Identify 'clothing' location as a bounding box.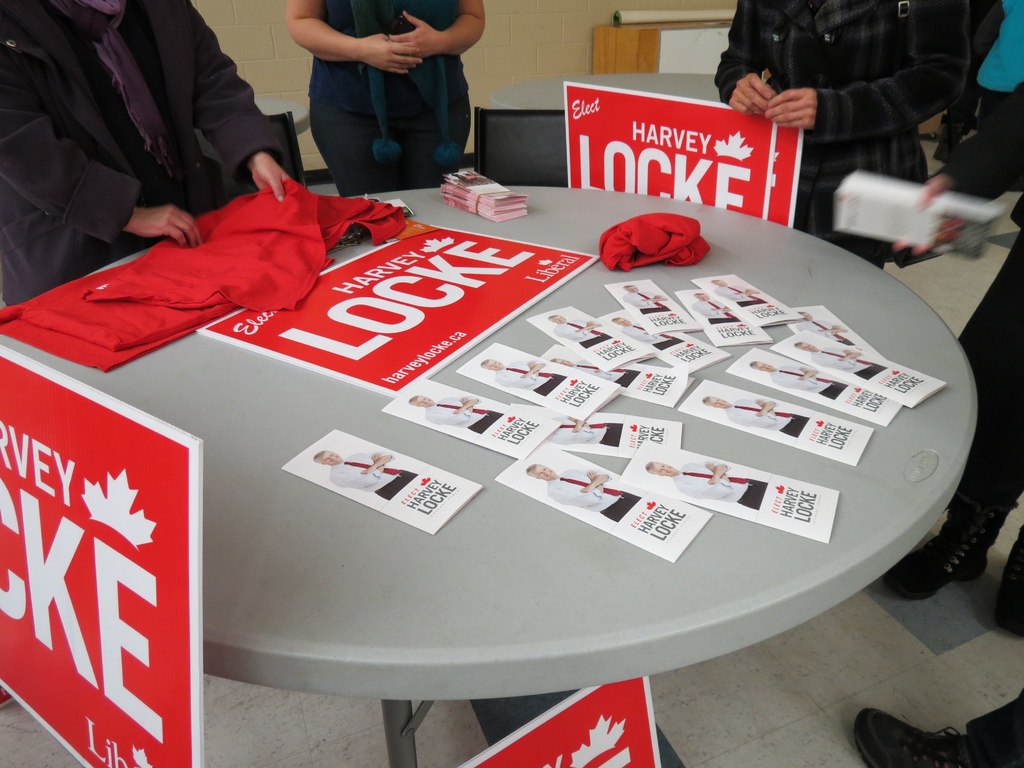
box=[424, 394, 507, 437].
